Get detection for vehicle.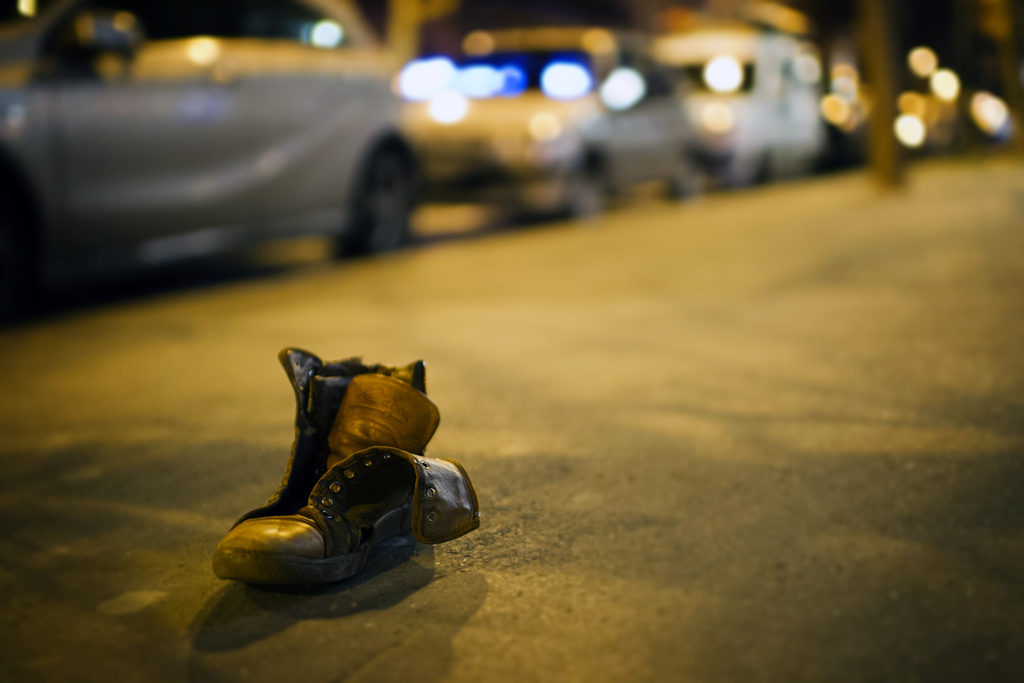
Detection: region(0, 0, 420, 252).
